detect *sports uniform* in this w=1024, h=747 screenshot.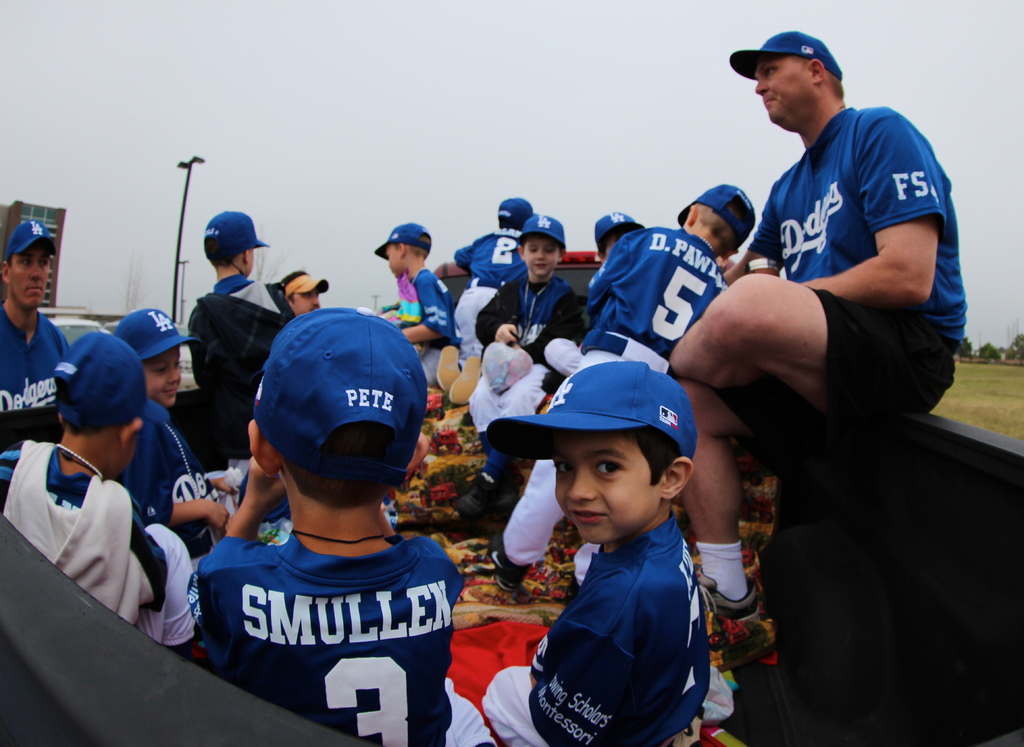
Detection: left=183, top=312, right=462, bottom=744.
